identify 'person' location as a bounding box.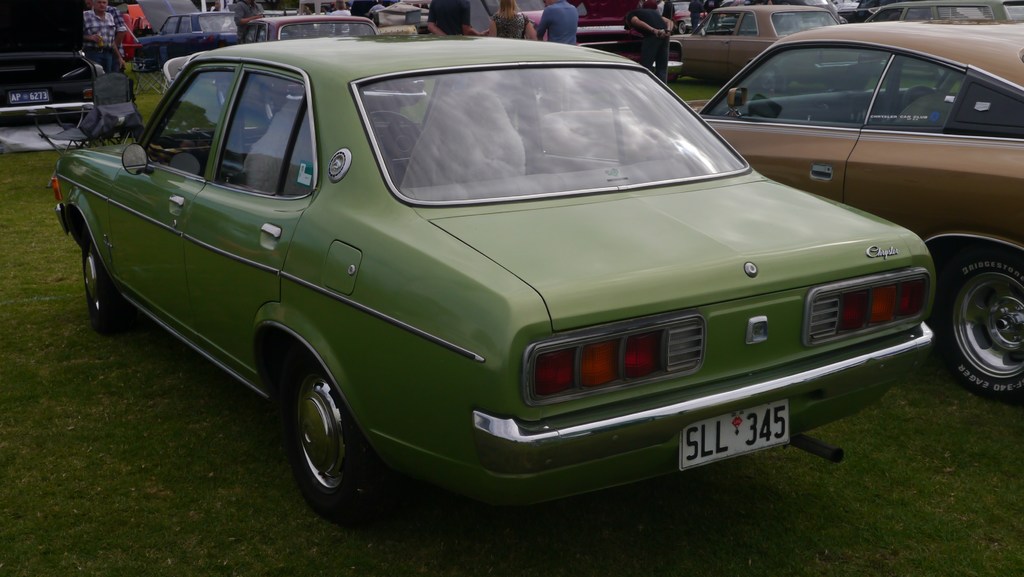
(518,0,579,83).
